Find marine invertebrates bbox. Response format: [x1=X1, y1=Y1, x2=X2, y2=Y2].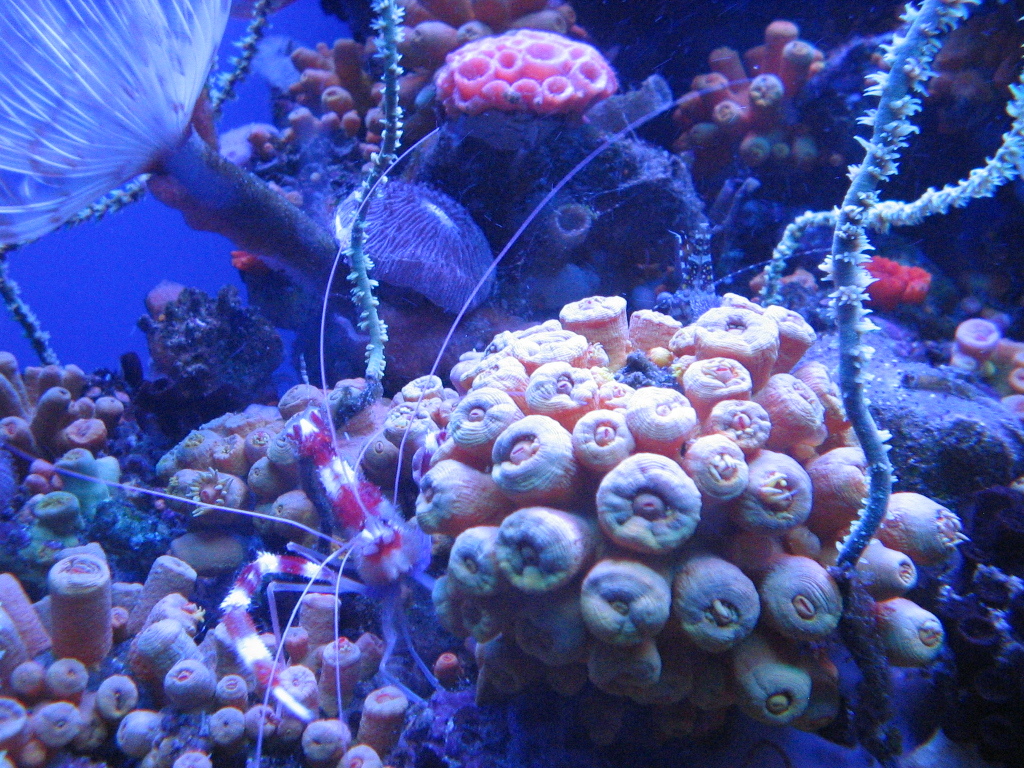
[x1=502, y1=506, x2=608, y2=610].
